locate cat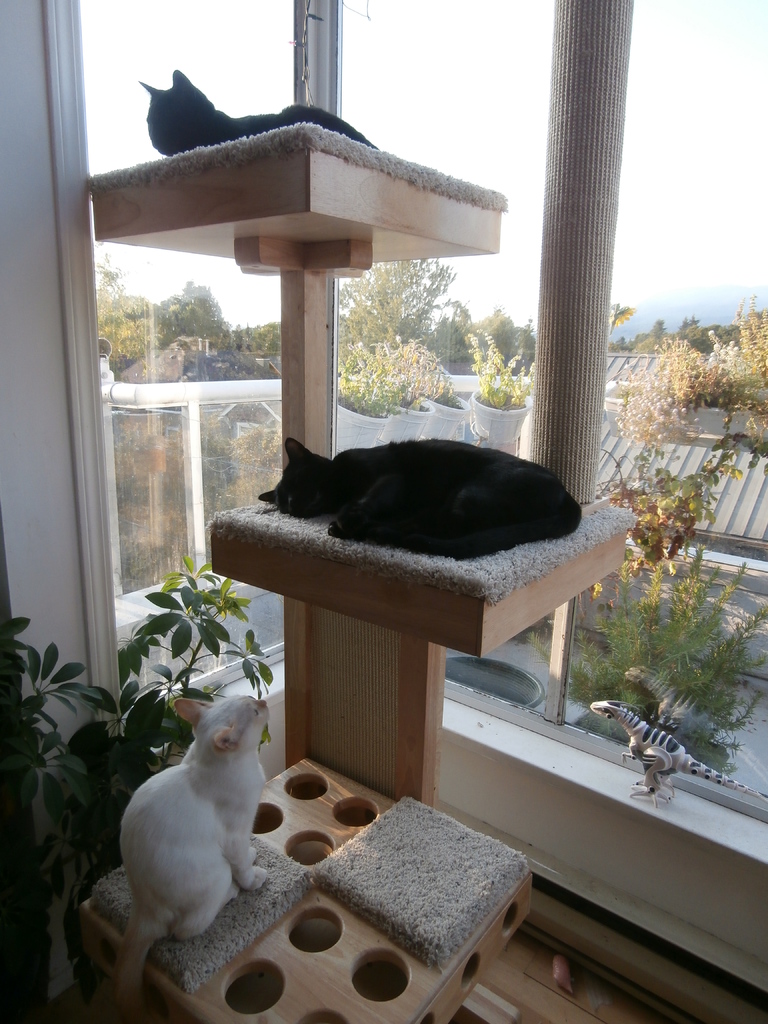
128/76/380/168
